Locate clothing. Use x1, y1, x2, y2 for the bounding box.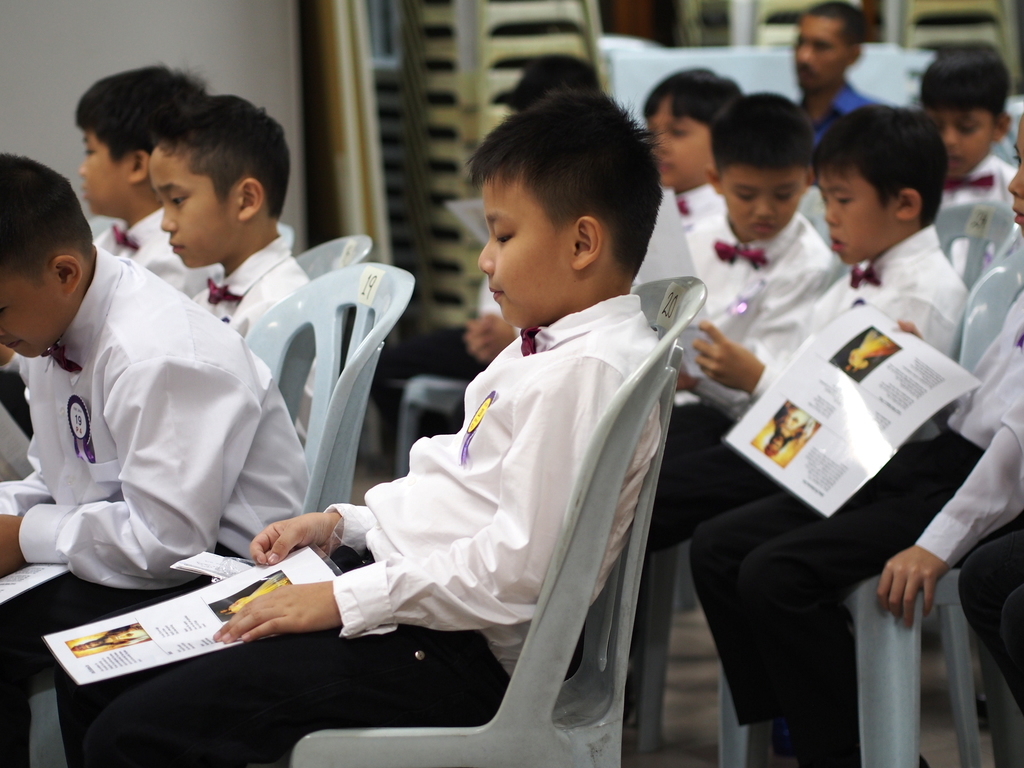
959, 527, 1023, 706.
